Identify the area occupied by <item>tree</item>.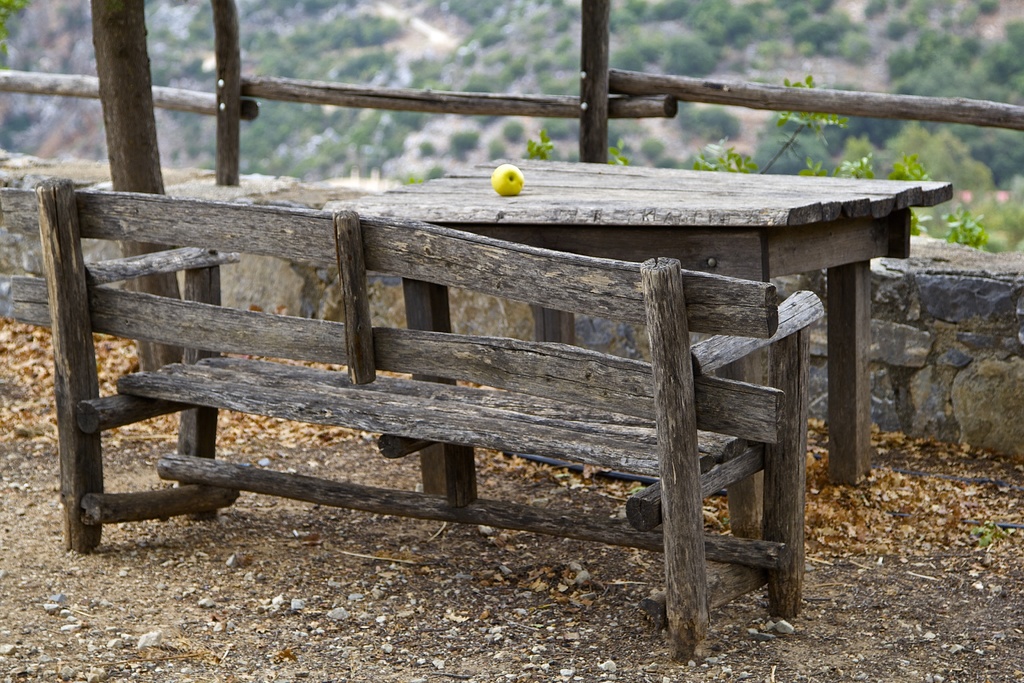
Area: locate(842, 123, 995, 239).
